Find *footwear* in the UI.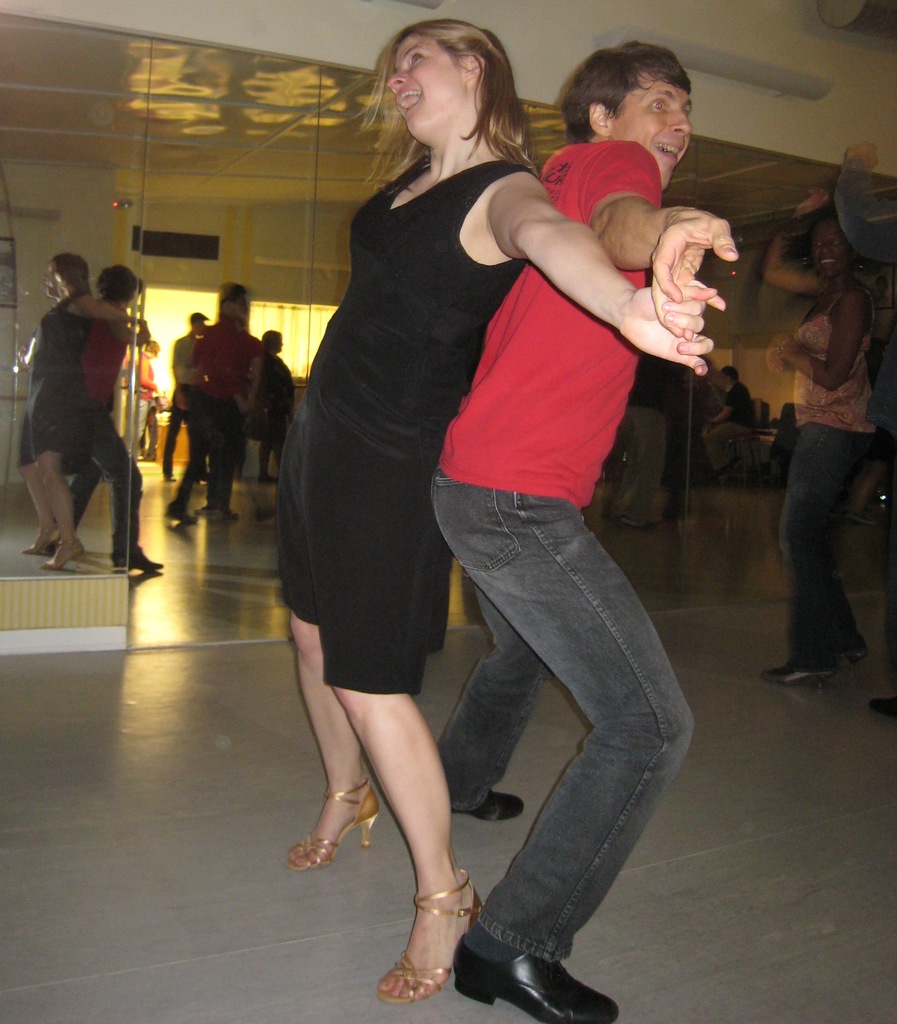
UI element at locate(40, 541, 88, 572).
